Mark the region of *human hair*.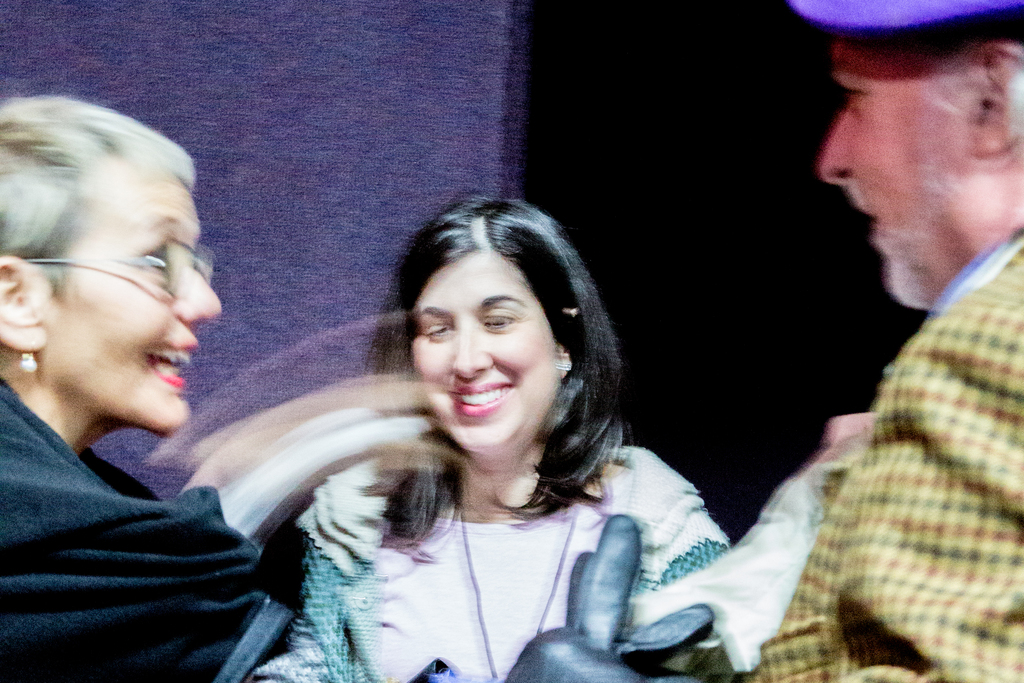
Region: box=[381, 181, 628, 513].
